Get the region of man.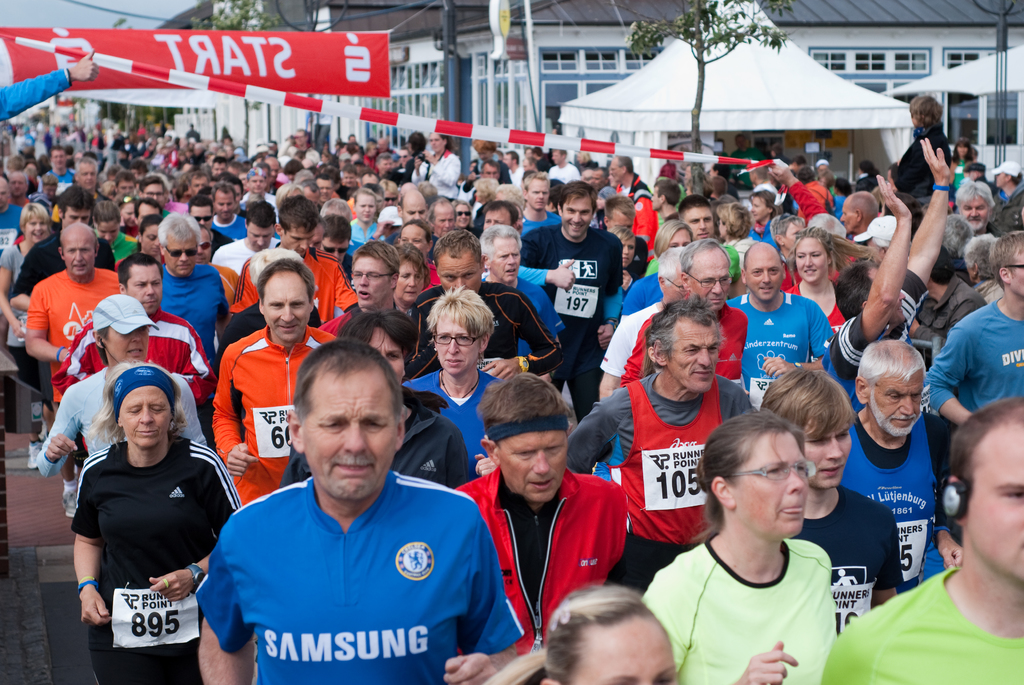
729,134,760,187.
